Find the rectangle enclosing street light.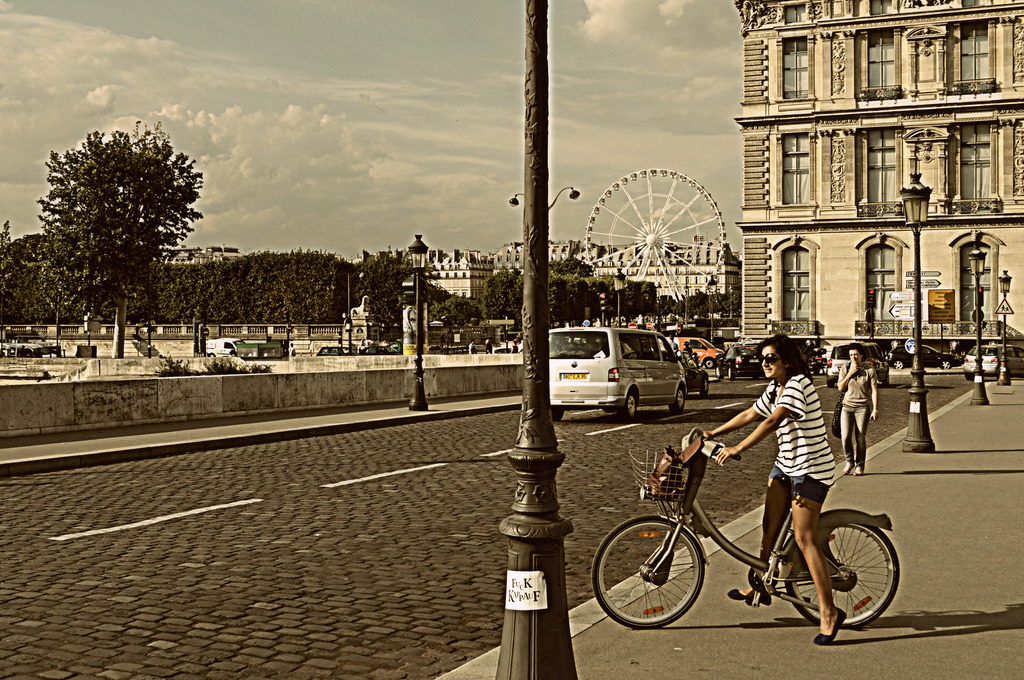
<box>346,264,366,315</box>.
